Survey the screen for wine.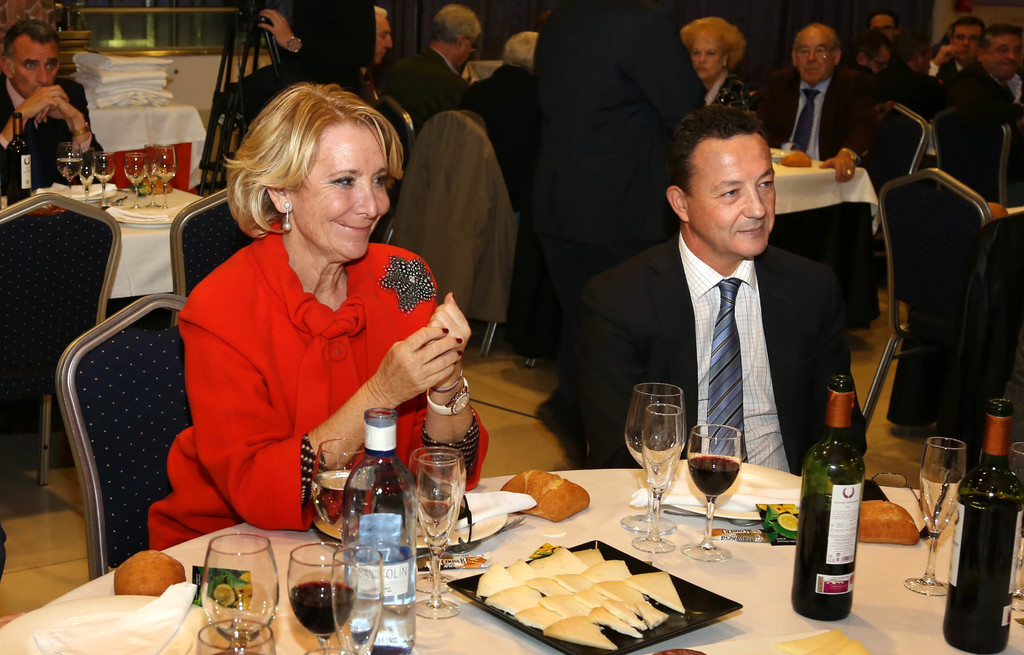
Survey found: 292 577 355 638.
